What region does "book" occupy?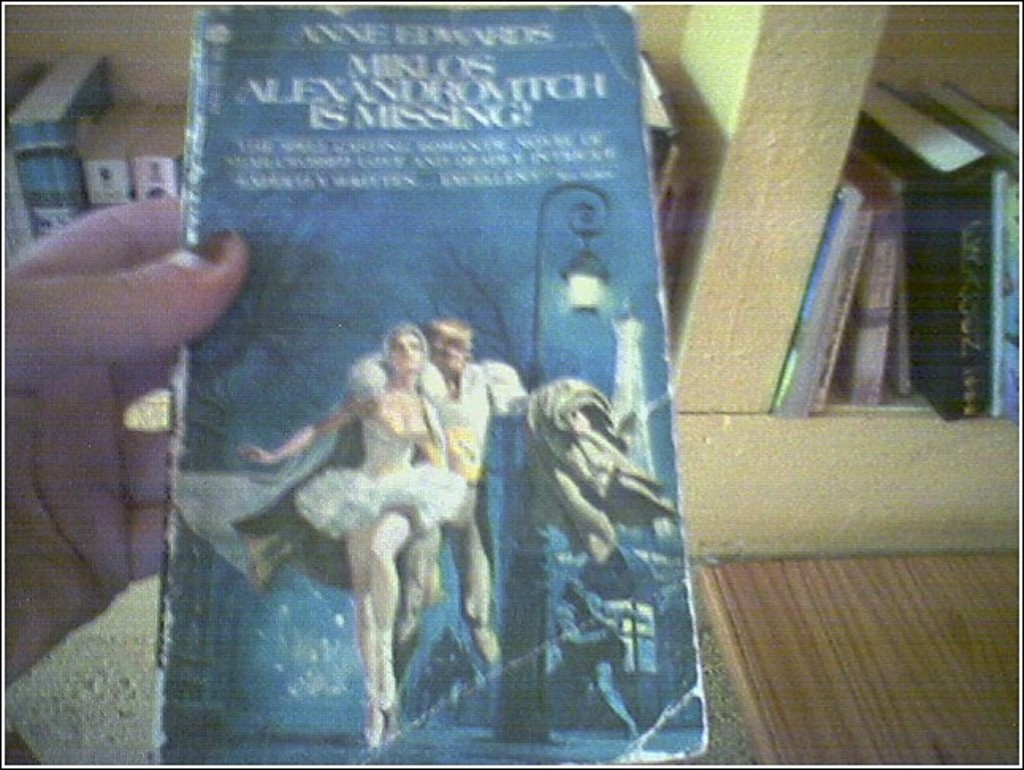
[left=666, top=2, right=892, bottom=409].
